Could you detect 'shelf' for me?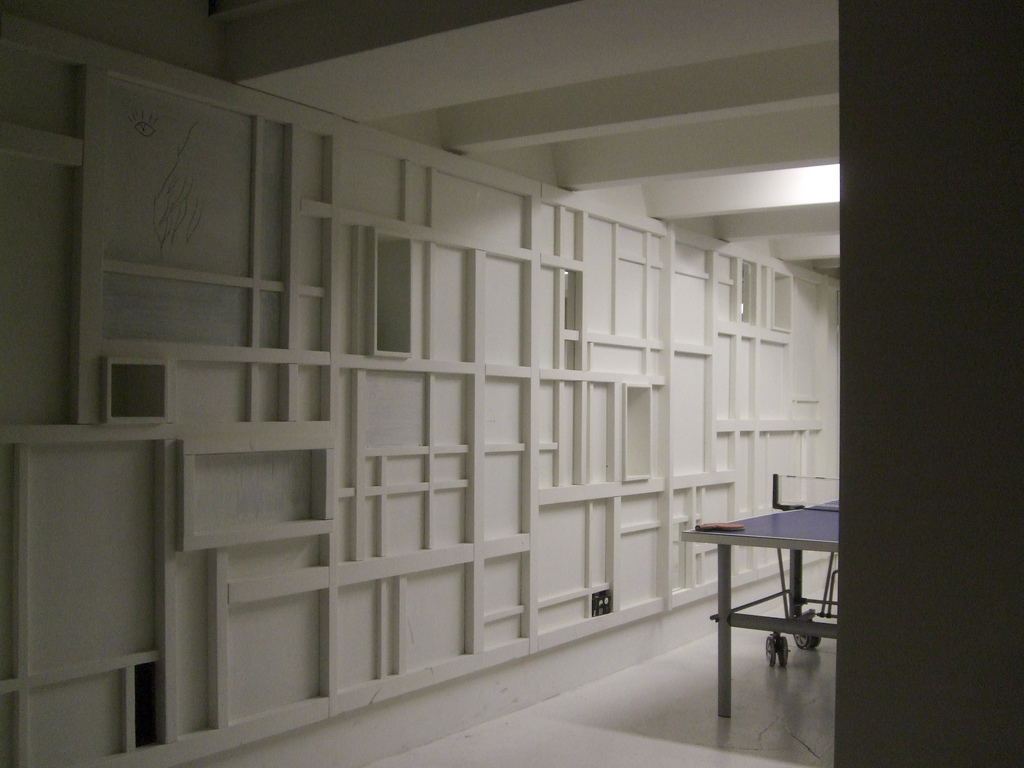
Detection result: bbox=[799, 390, 834, 516].
